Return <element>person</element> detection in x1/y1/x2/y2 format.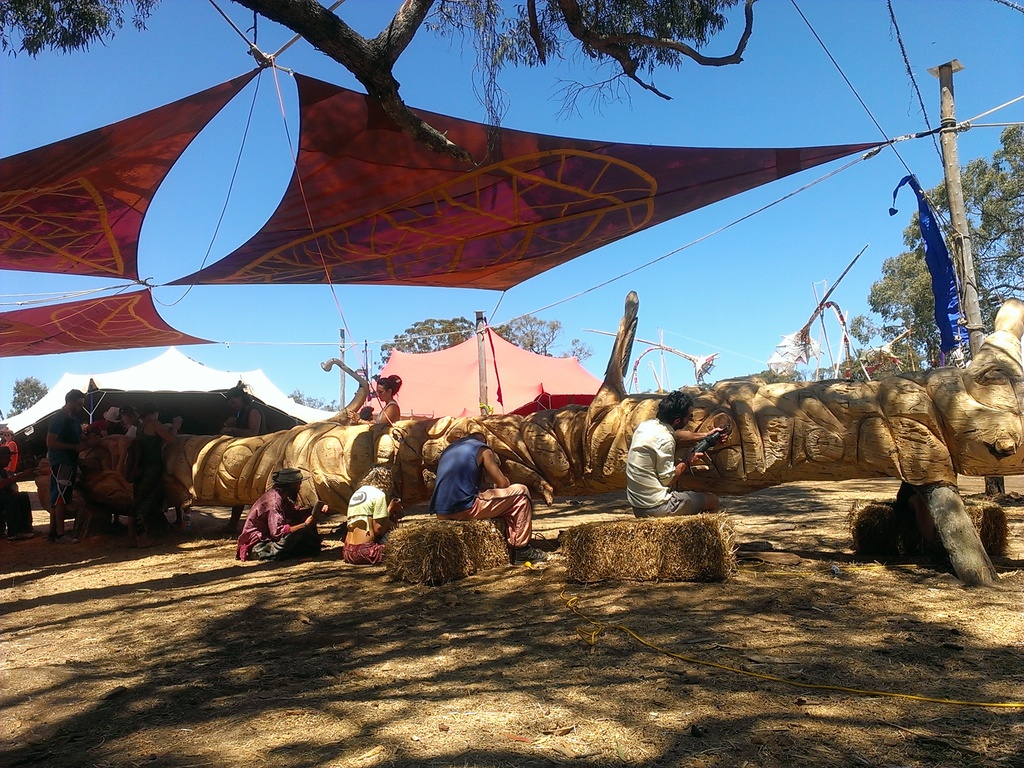
84/405/122/454.
